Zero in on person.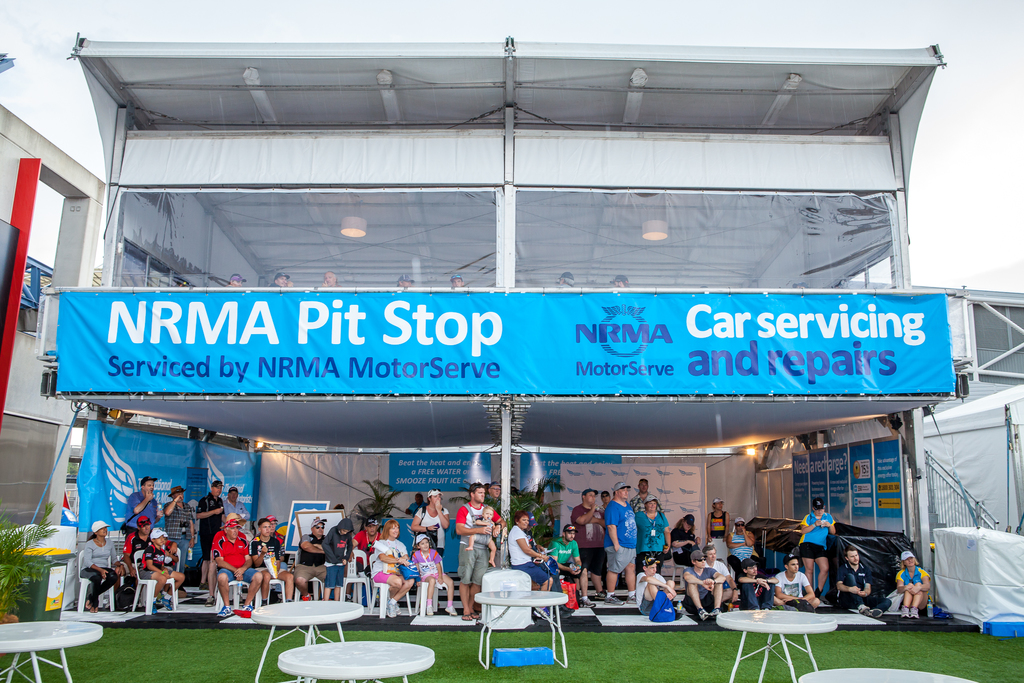
Zeroed in: select_region(321, 274, 339, 288).
